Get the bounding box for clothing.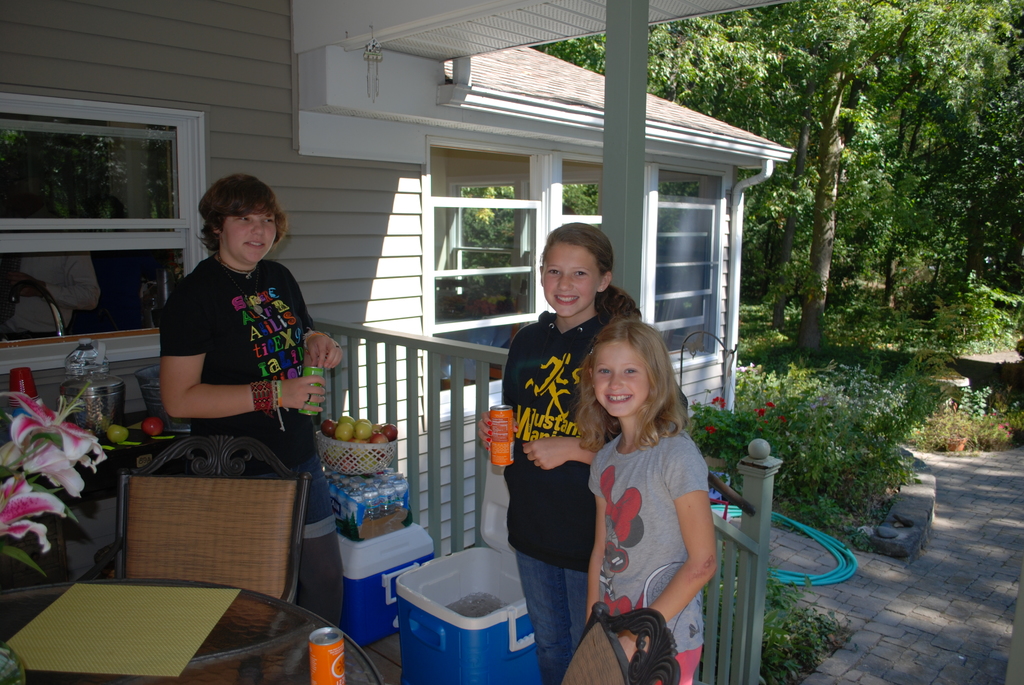
locate(589, 426, 708, 684).
